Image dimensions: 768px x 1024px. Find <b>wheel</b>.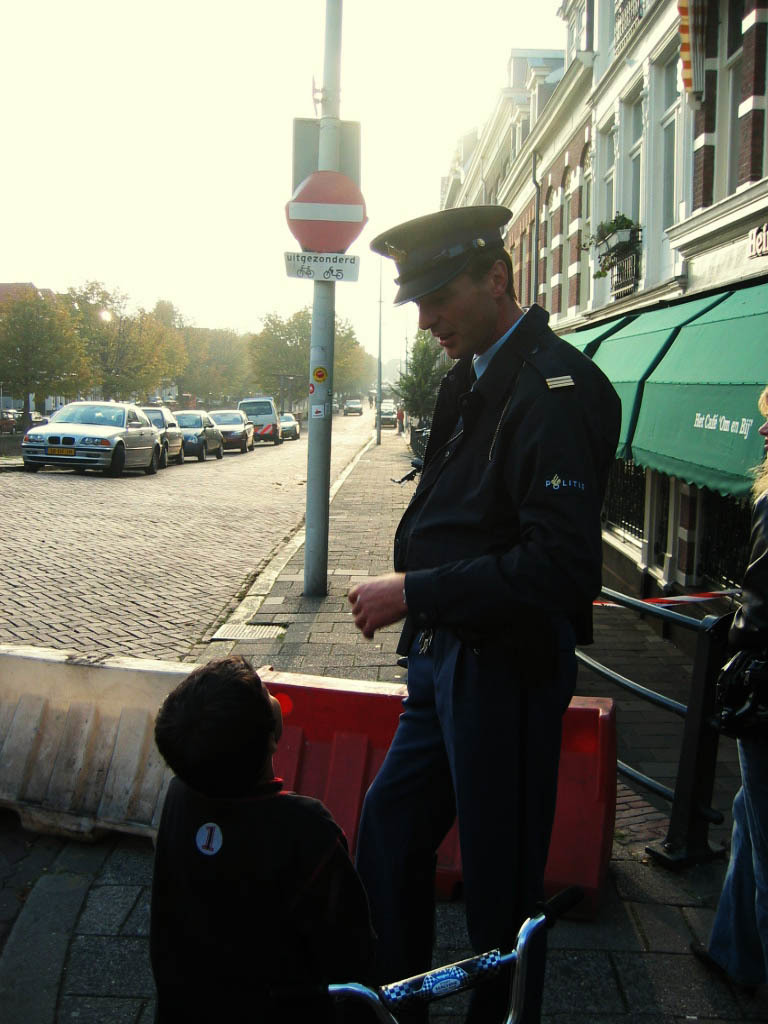
x1=201 y1=447 x2=206 y2=461.
